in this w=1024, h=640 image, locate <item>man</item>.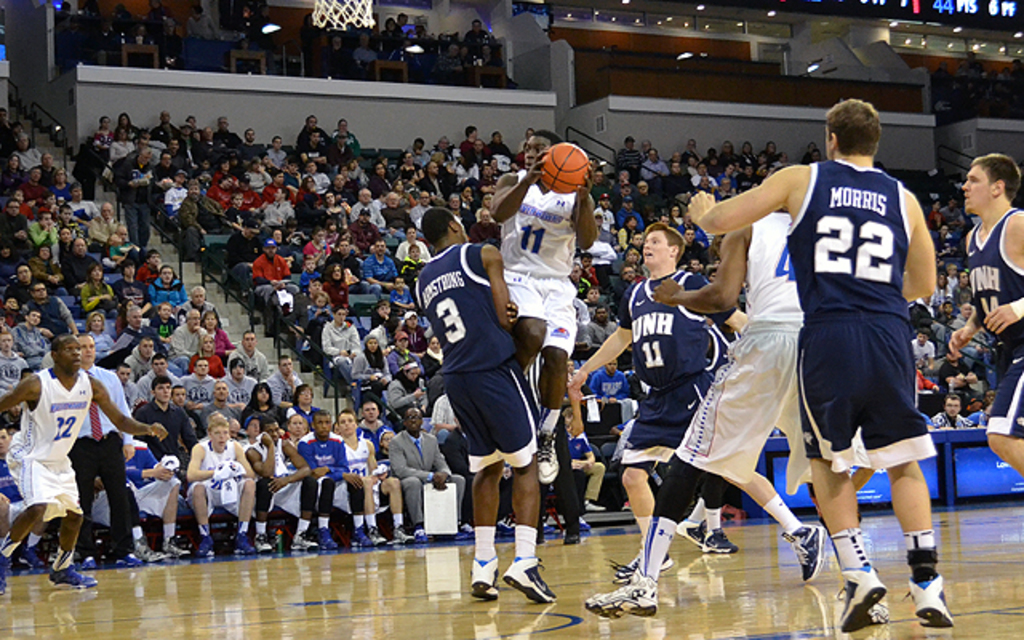
Bounding box: [left=69, top=336, right=136, bottom=565].
